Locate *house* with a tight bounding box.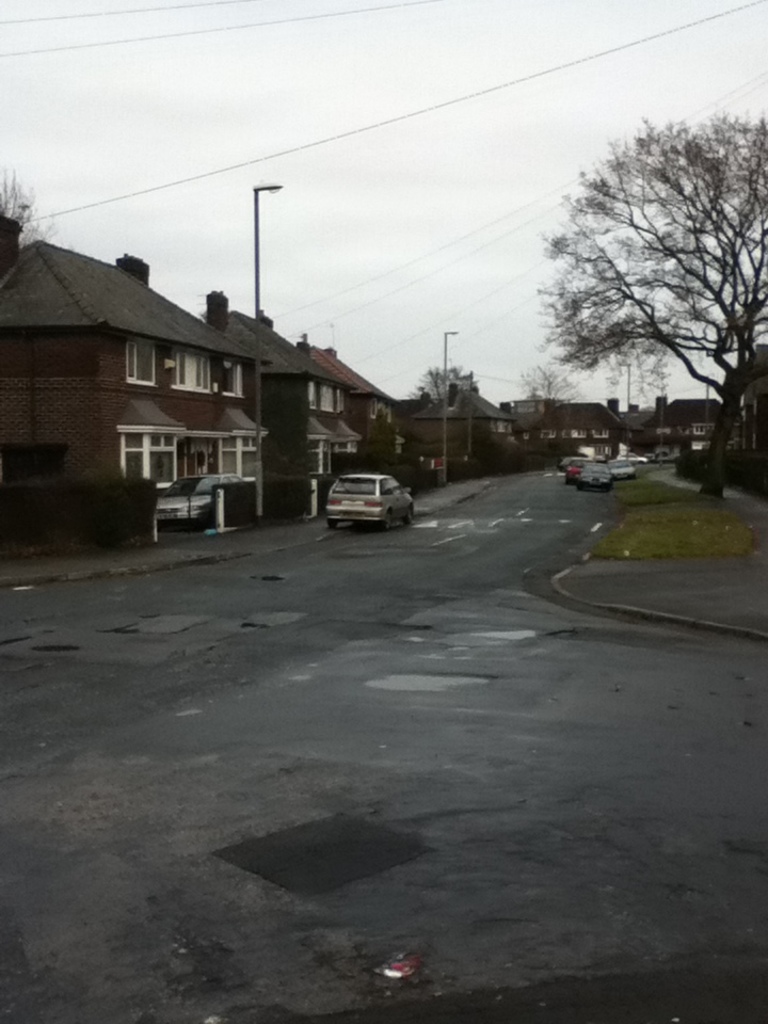
[39,236,327,517].
